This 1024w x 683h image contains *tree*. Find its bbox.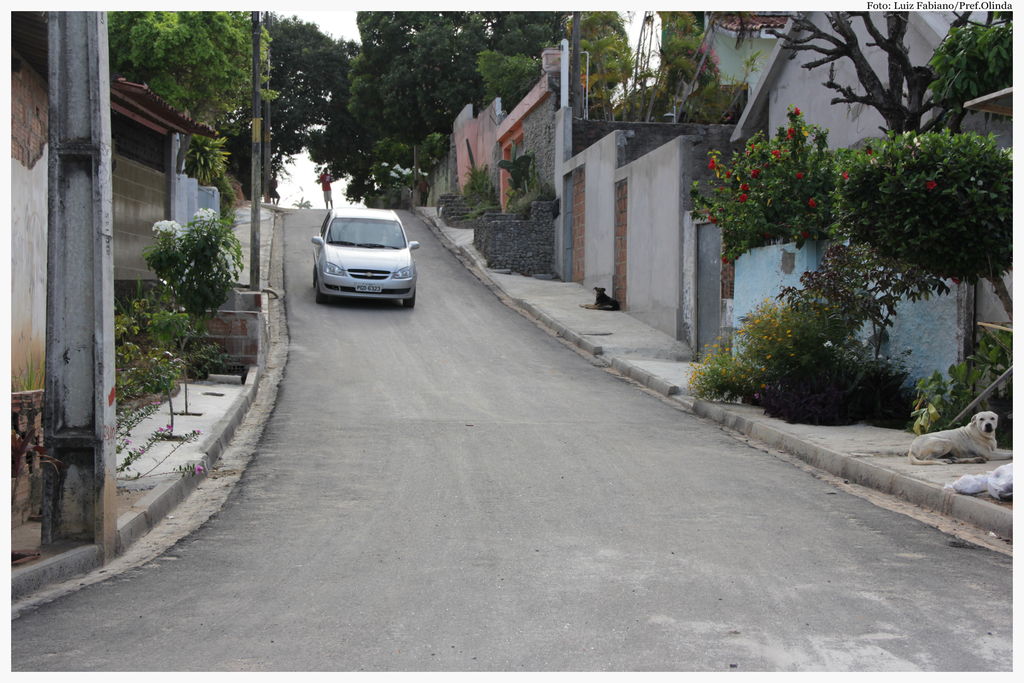
locate(178, 124, 229, 183).
